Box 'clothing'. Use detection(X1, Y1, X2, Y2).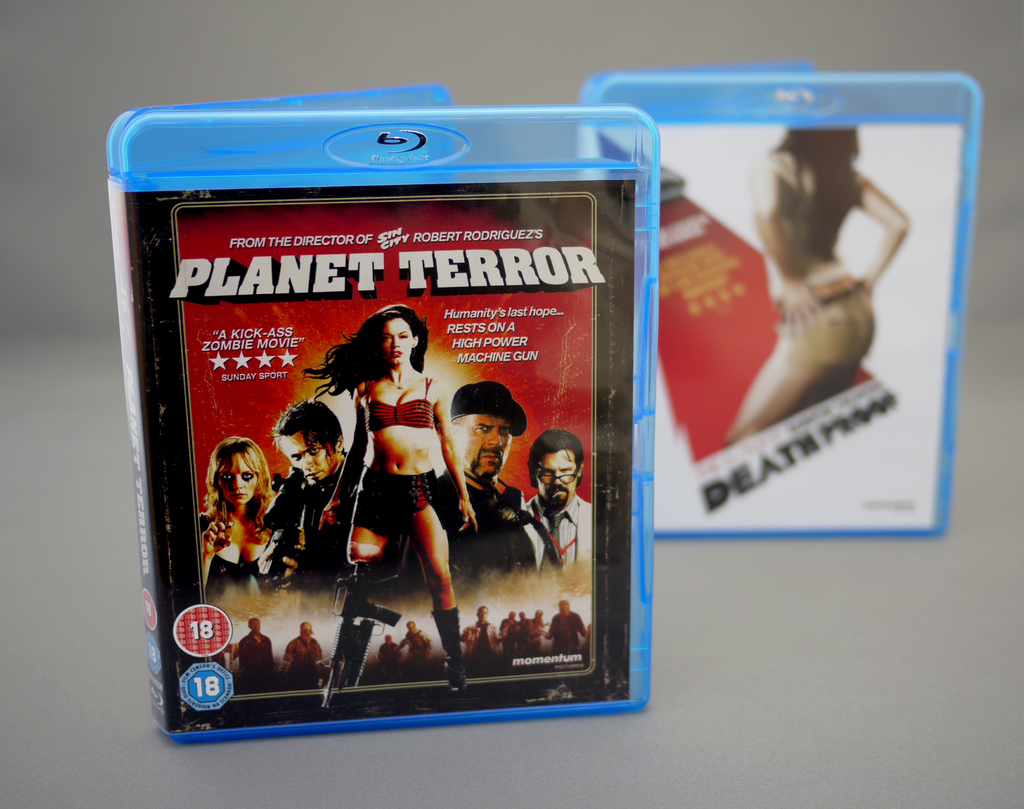
detection(404, 630, 432, 659).
